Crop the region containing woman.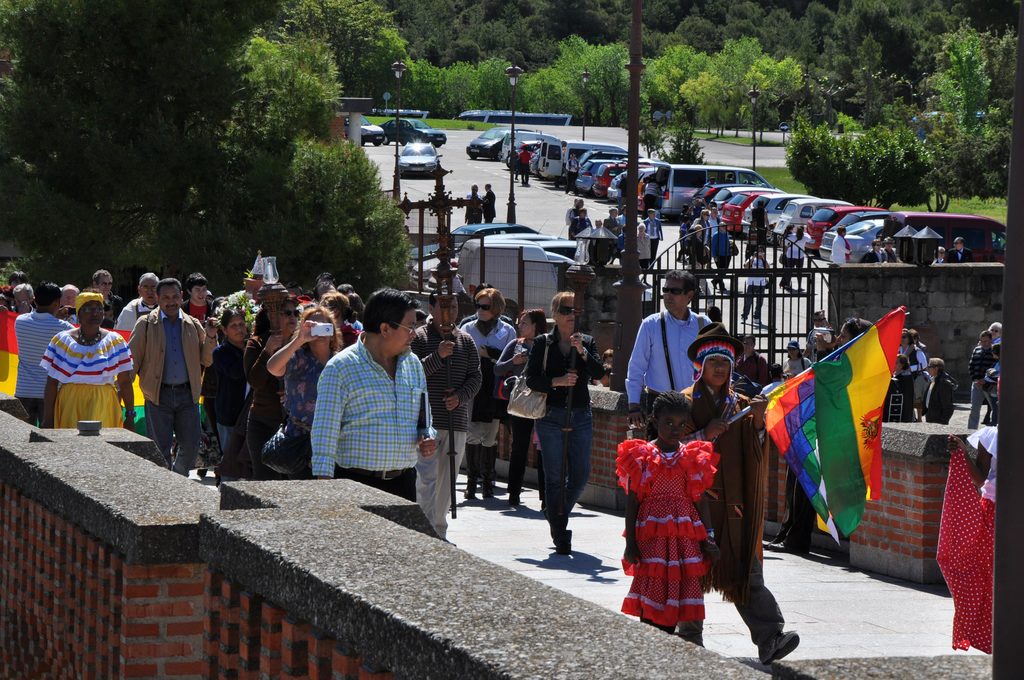
Crop region: box=[255, 304, 339, 477].
